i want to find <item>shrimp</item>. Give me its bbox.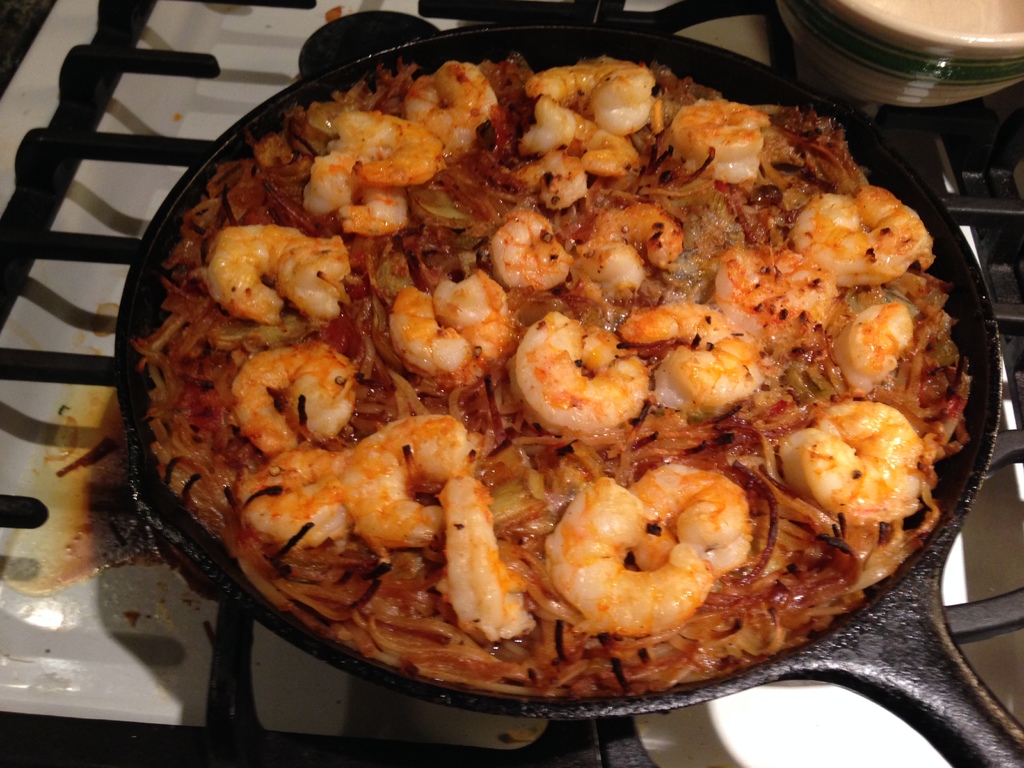
{"x1": 836, "y1": 299, "x2": 916, "y2": 394}.
